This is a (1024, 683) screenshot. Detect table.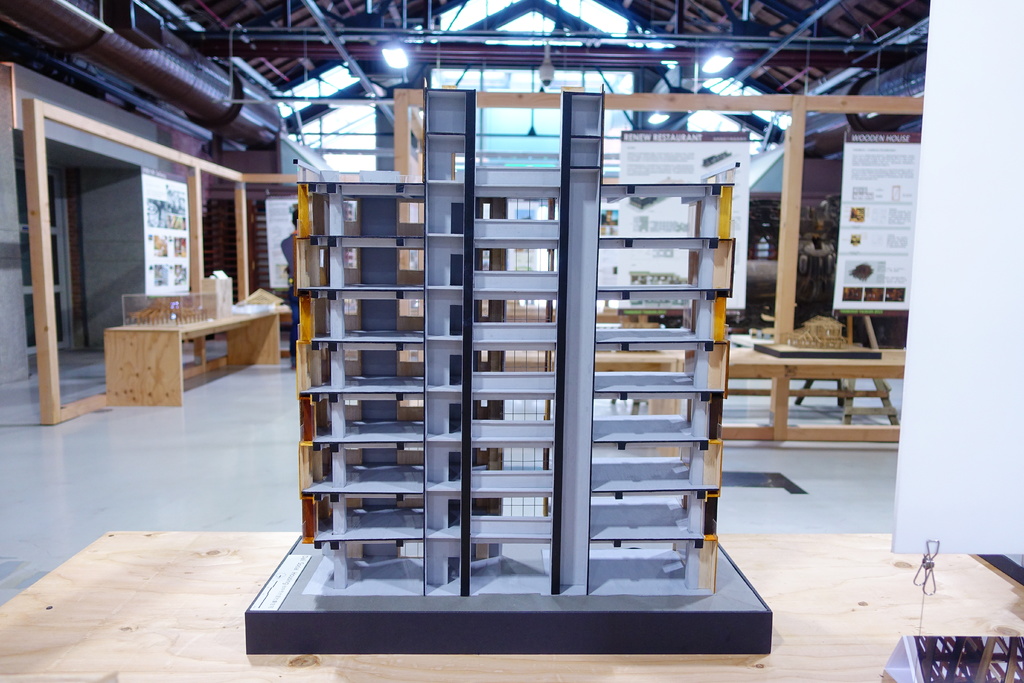
(480, 345, 908, 441).
